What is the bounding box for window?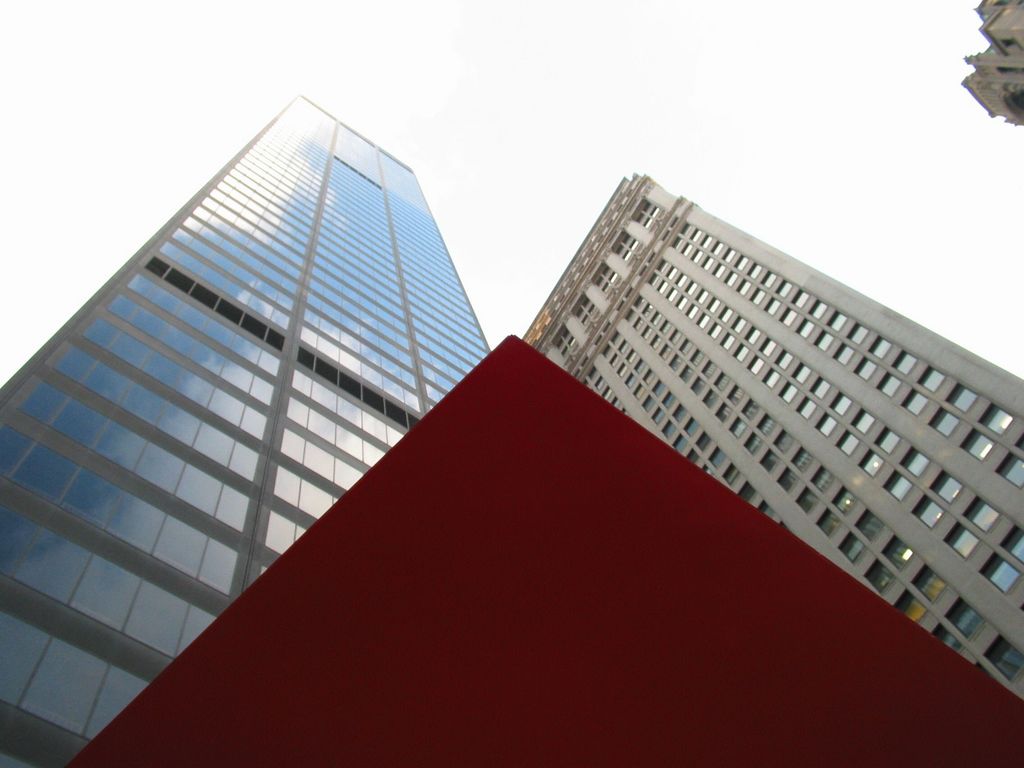
(671,433,689,452).
